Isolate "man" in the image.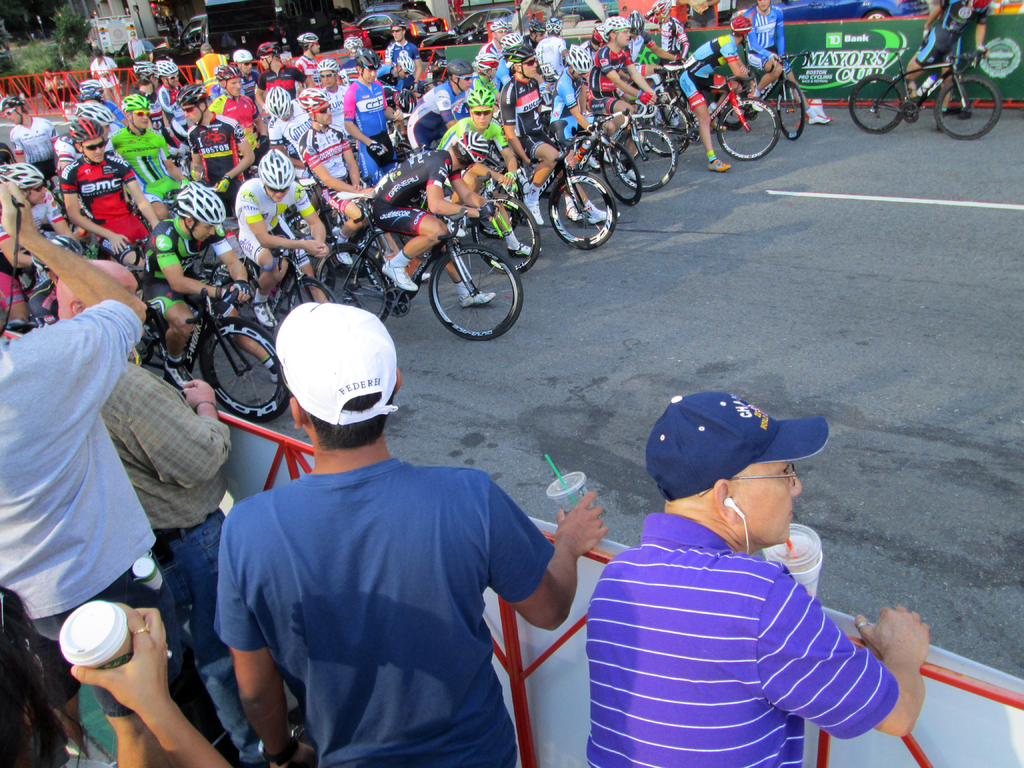
Isolated region: {"x1": 0, "y1": 177, "x2": 184, "y2": 767}.
